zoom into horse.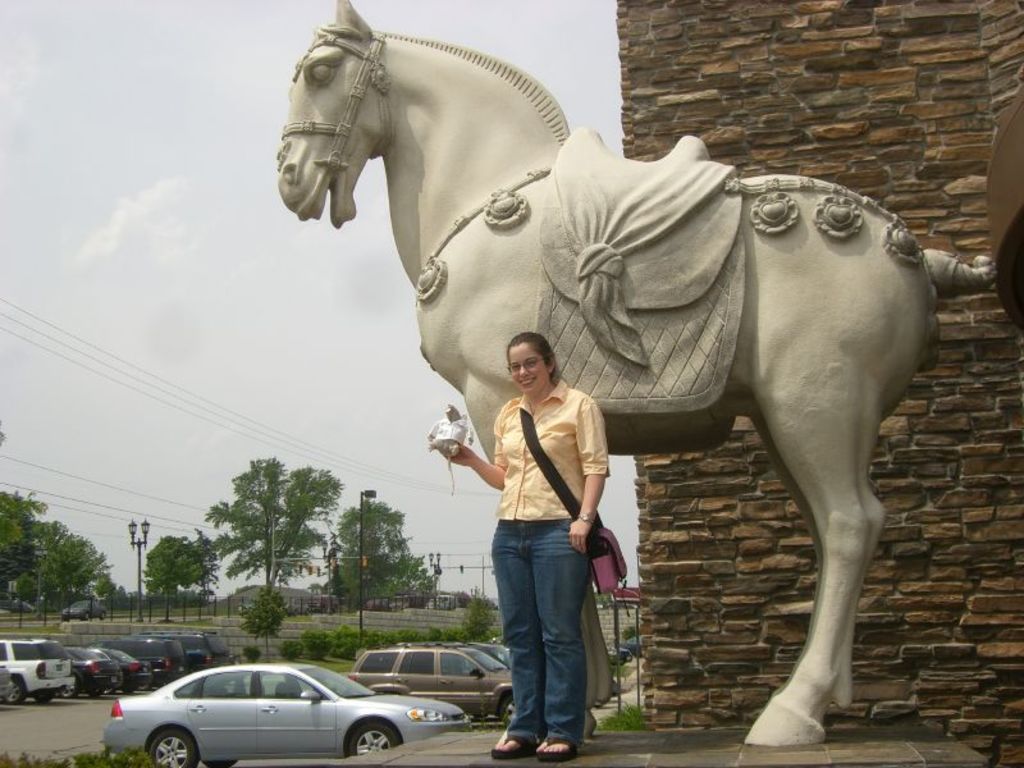
Zoom target: 275, 0, 1002, 746.
